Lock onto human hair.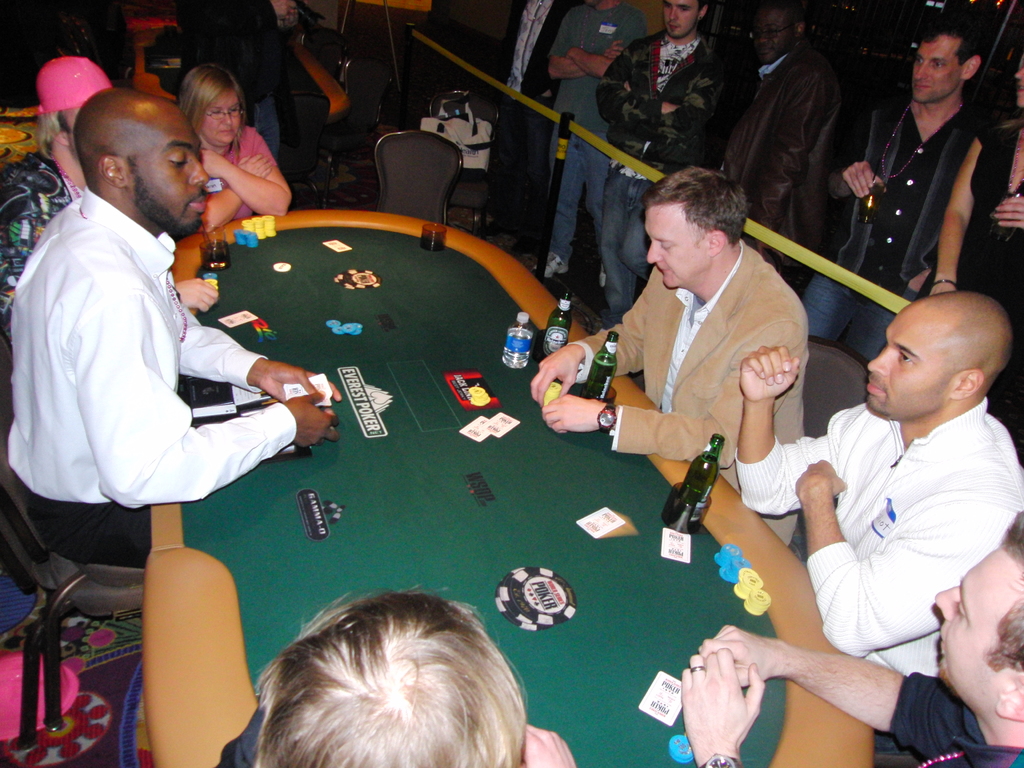
Locked: (34,107,71,166).
